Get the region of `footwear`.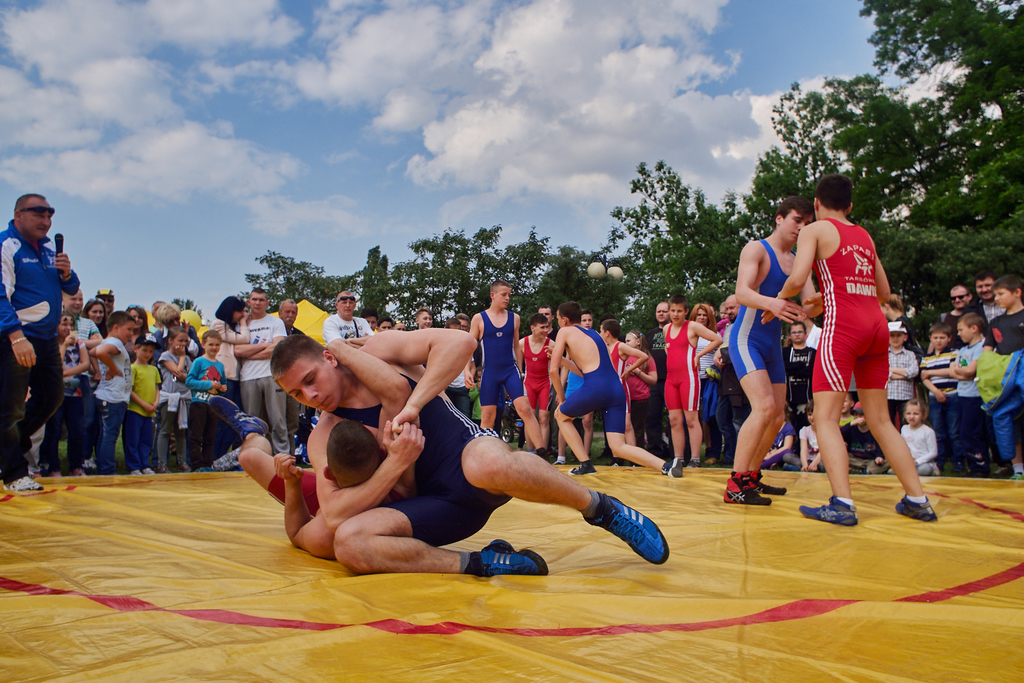
box(589, 497, 673, 570).
